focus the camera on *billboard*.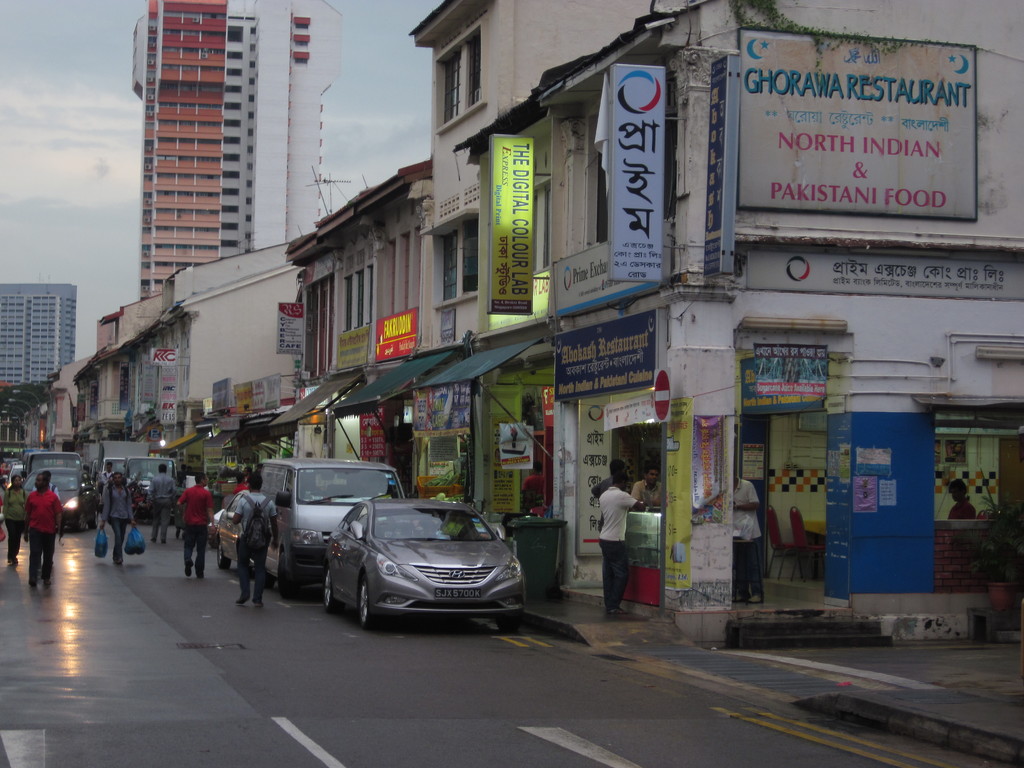
Focus region: left=154, top=367, right=177, bottom=425.
